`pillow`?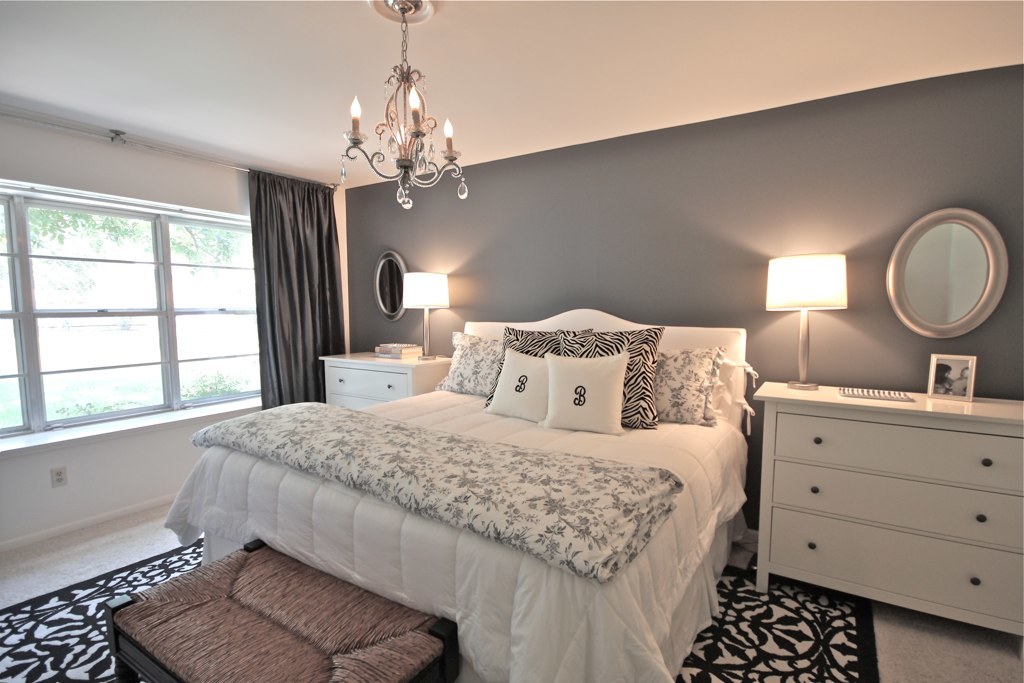
pyautogui.locateOnScreen(544, 331, 670, 432)
